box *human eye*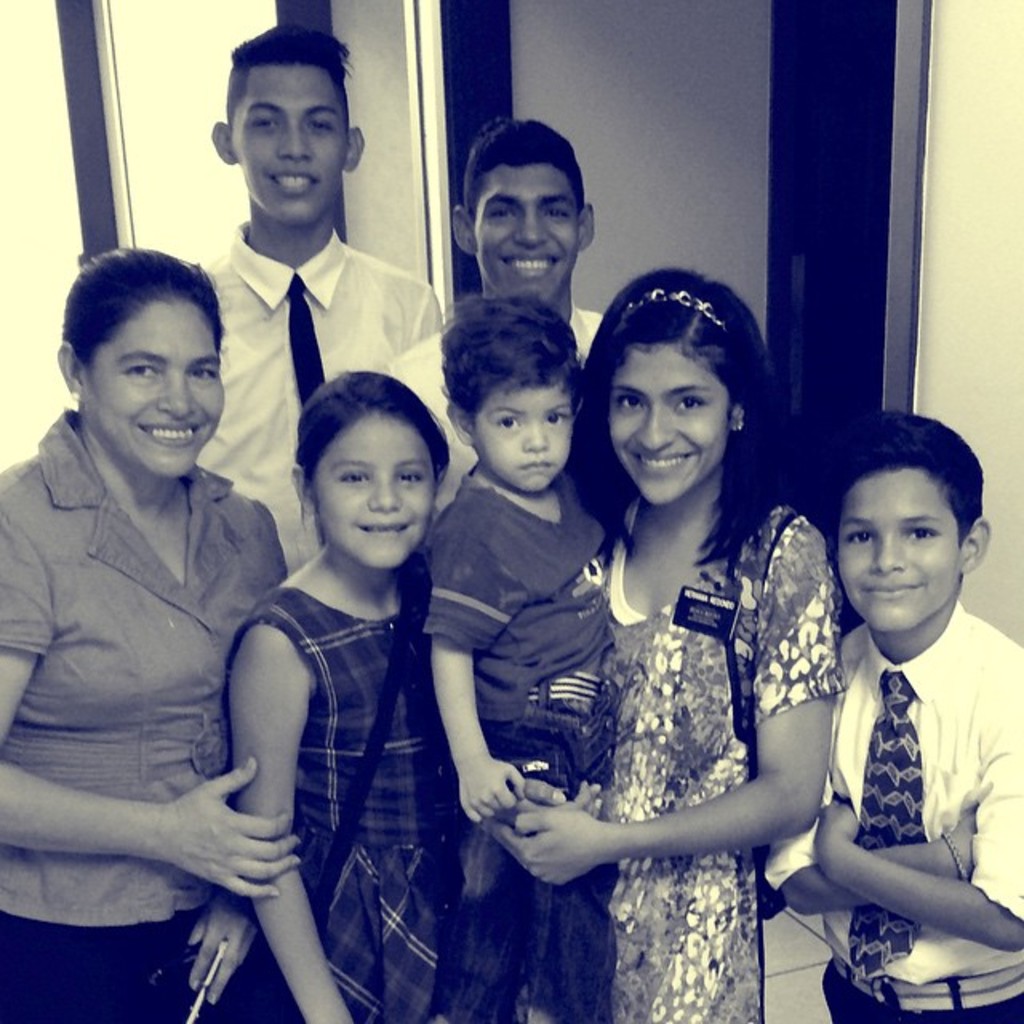
bbox=(118, 358, 162, 384)
